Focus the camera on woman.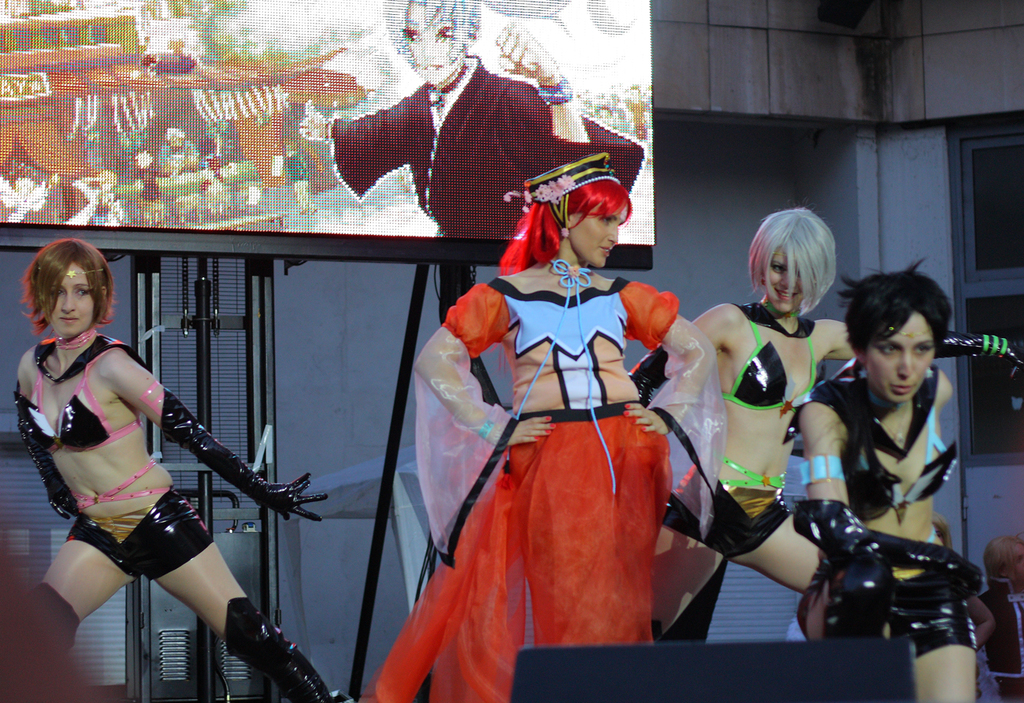
Focus region: crop(9, 235, 282, 694).
